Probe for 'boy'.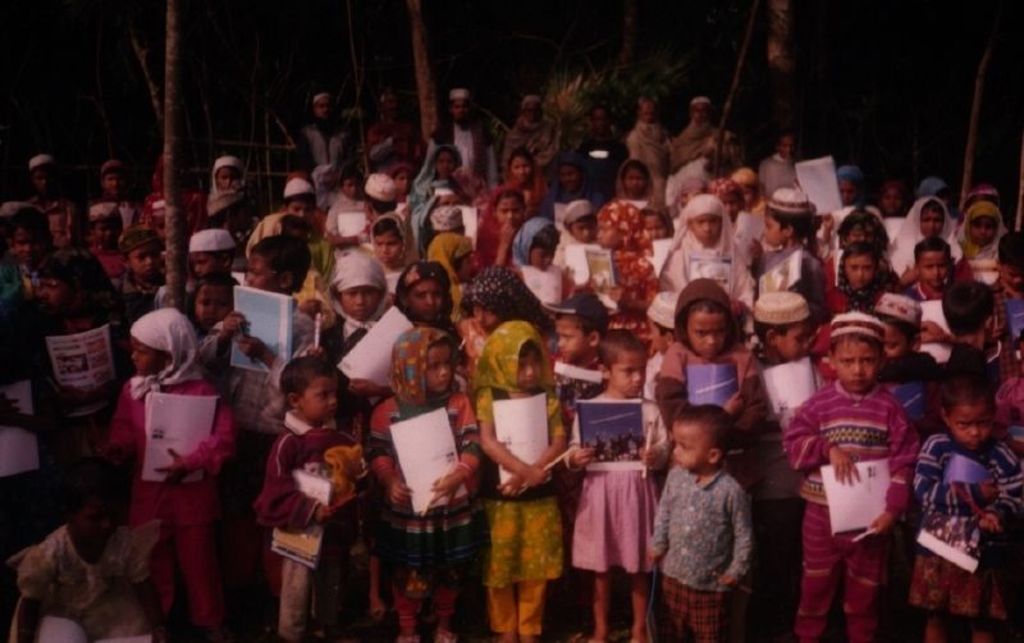
Probe result: 645/402/755/642.
